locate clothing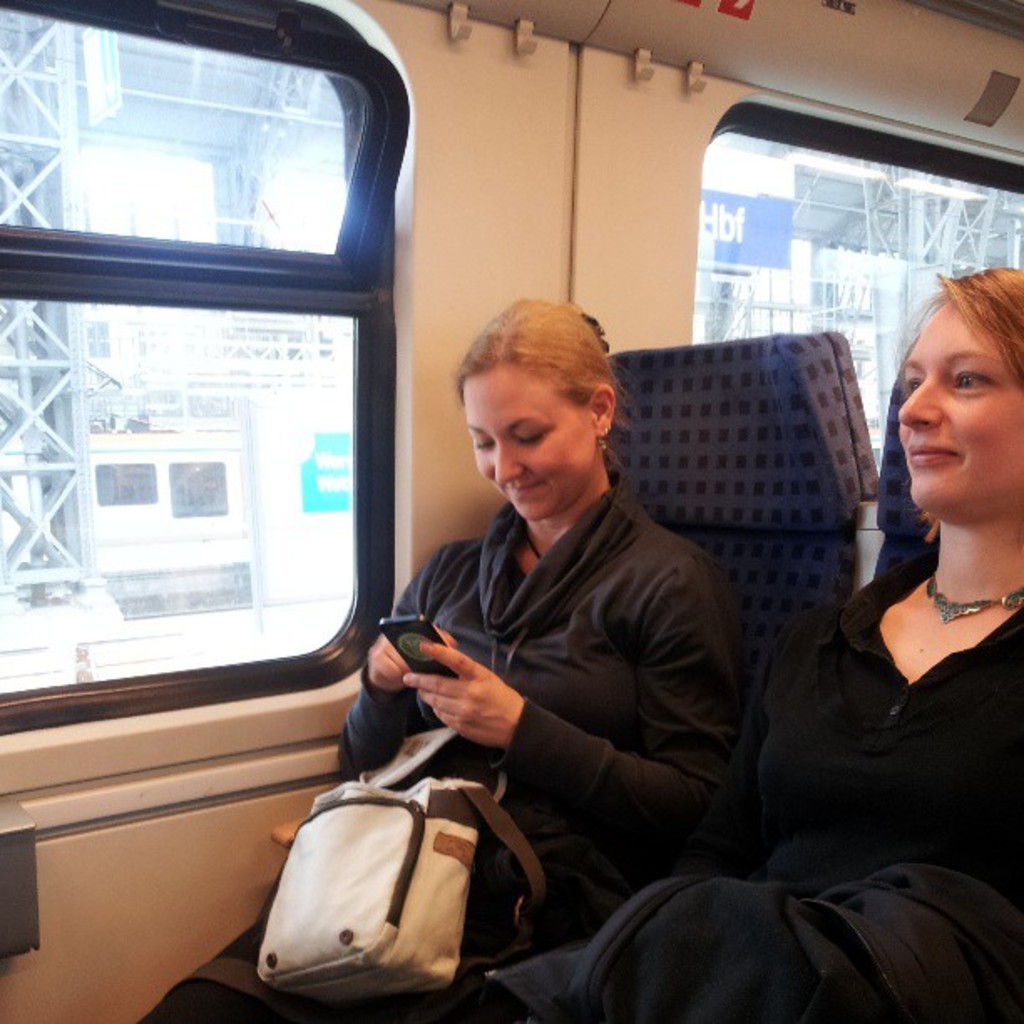
left=490, top=547, right=1022, bottom=1022
